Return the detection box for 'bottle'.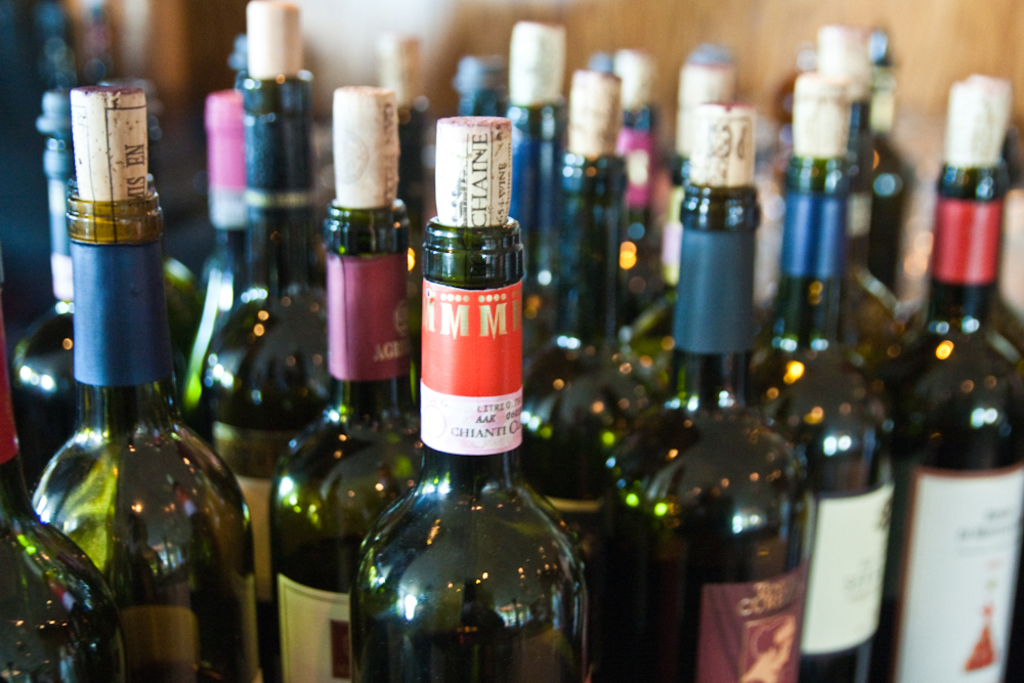
locate(521, 39, 676, 570).
